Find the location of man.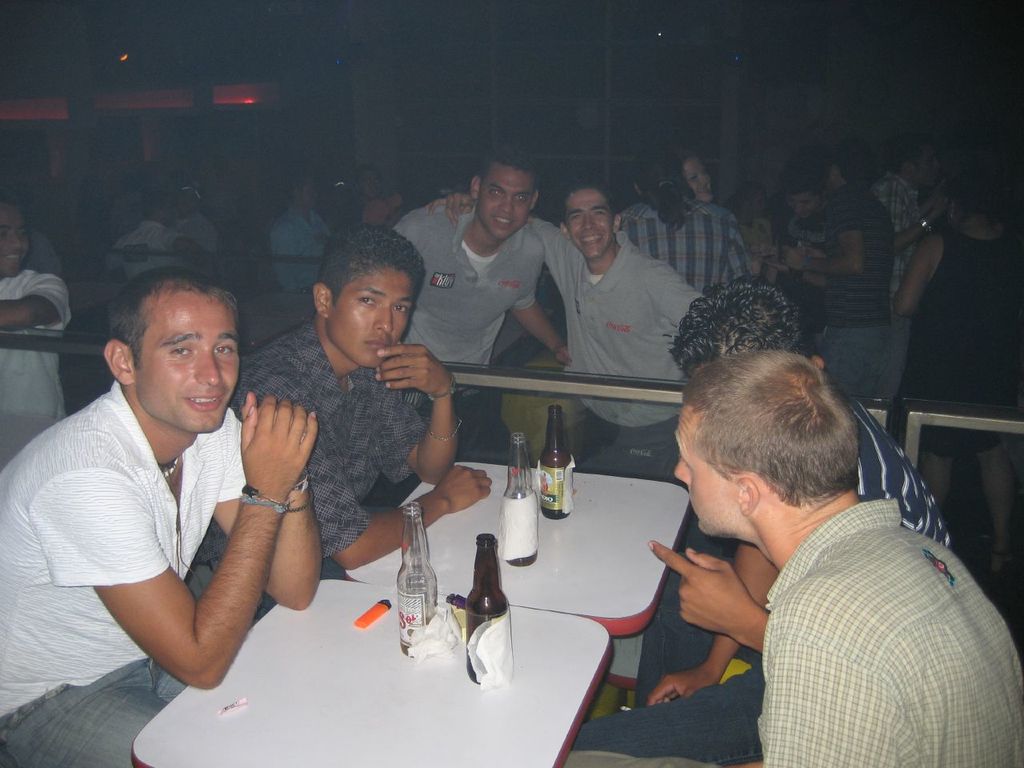
Location: (229, 222, 495, 585).
